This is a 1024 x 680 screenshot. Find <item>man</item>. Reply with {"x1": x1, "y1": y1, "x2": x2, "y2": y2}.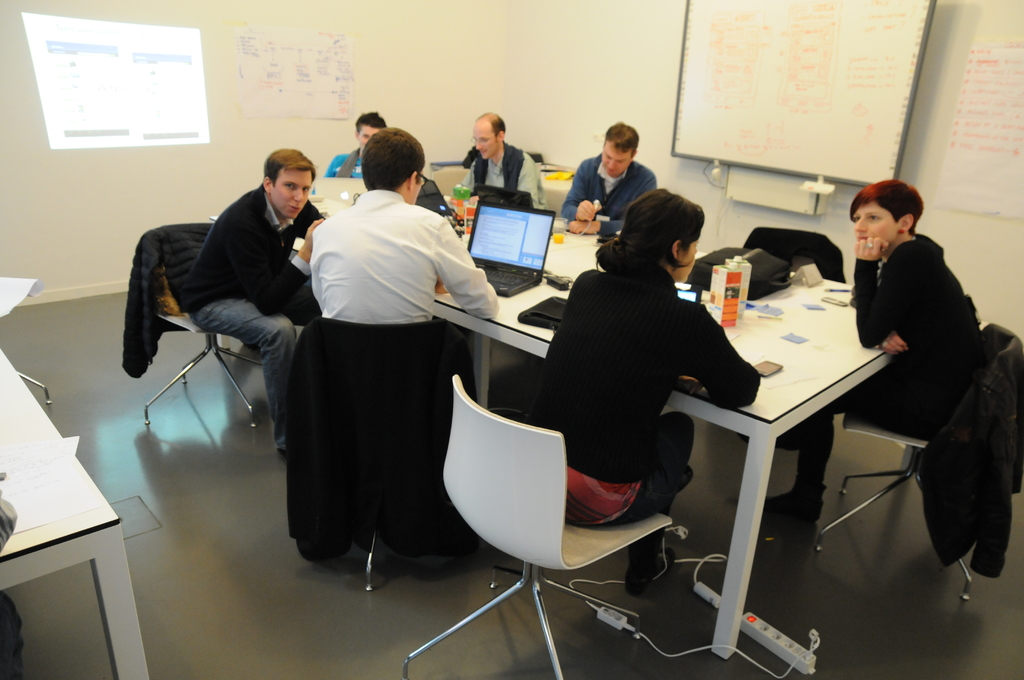
{"x1": 559, "y1": 119, "x2": 652, "y2": 234}.
